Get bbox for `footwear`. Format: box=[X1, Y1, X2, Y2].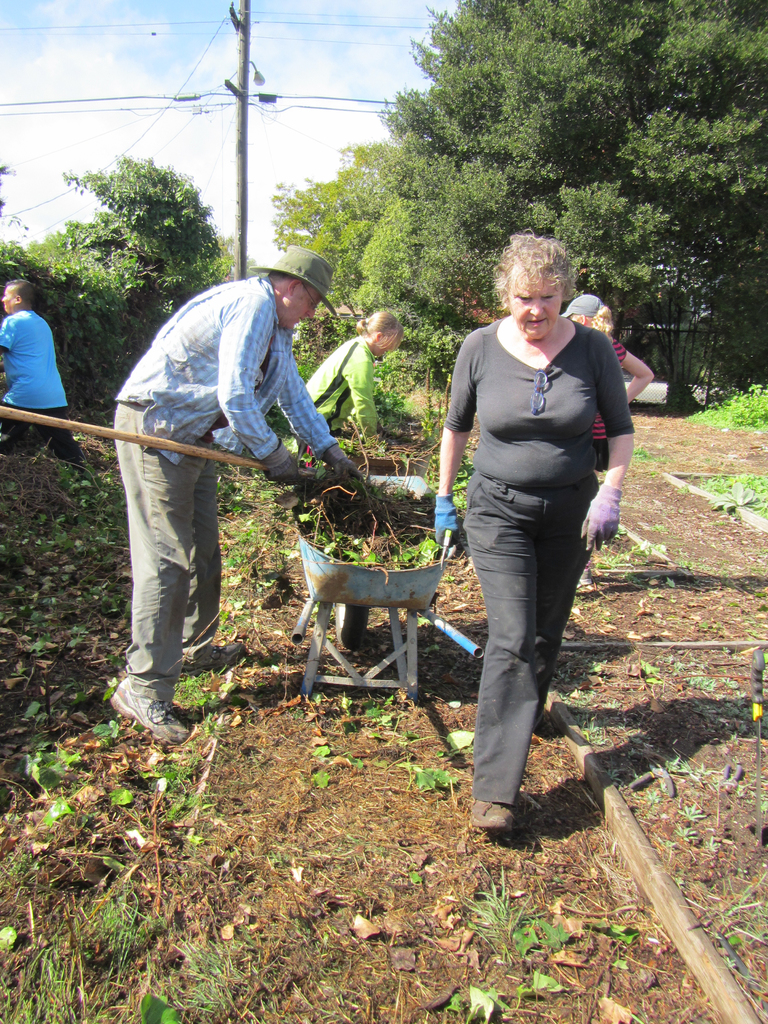
box=[115, 680, 189, 746].
